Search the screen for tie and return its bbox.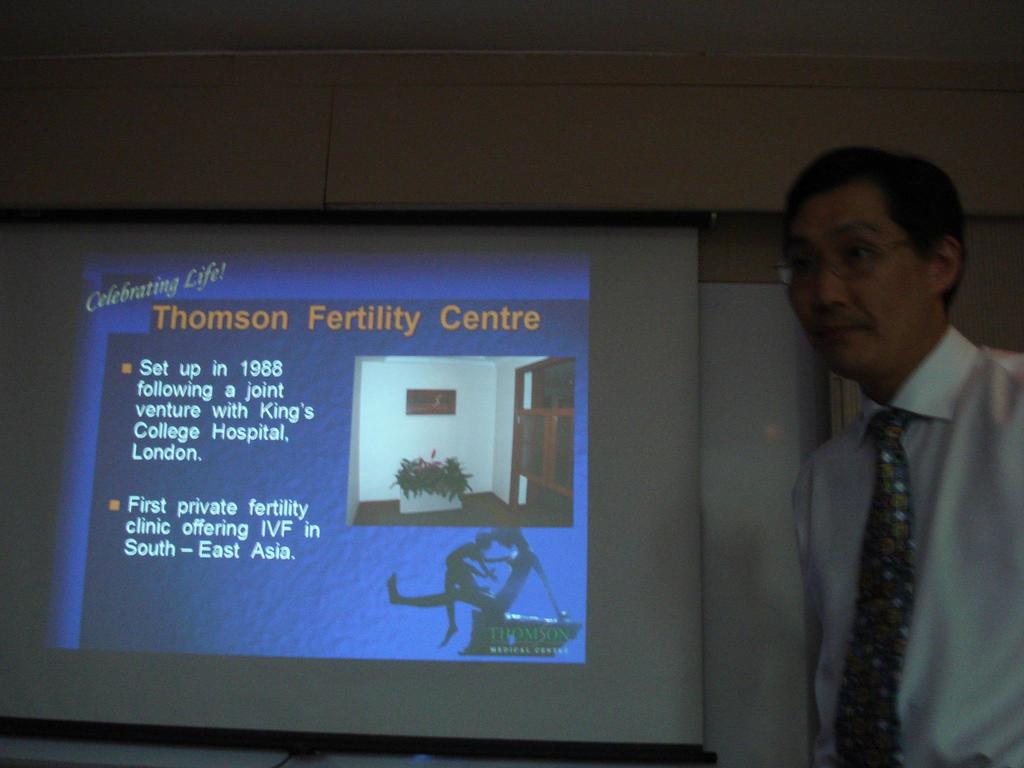
Found: left=833, top=410, right=922, bottom=767.
